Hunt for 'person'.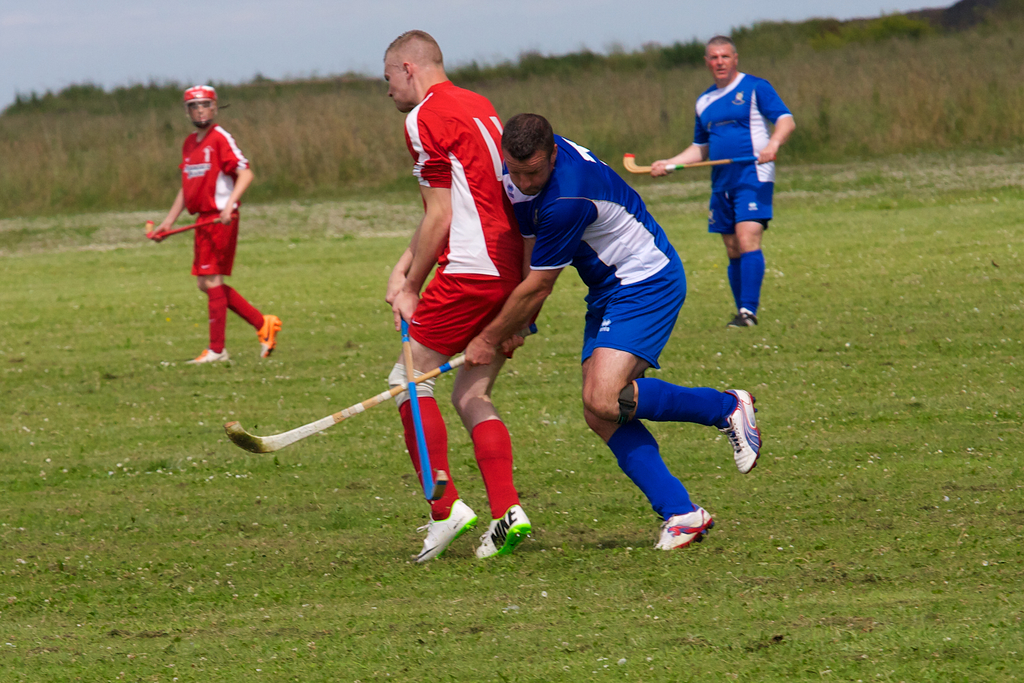
Hunted down at select_region(371, 9, 531, 577).
